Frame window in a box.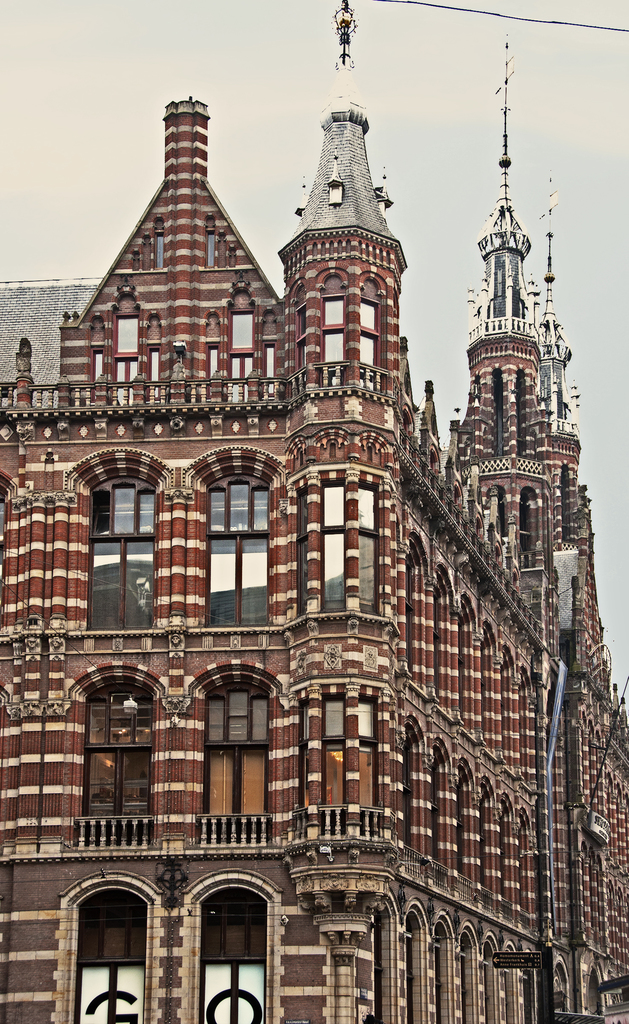
l=359, t=278, r=380, b=394.
